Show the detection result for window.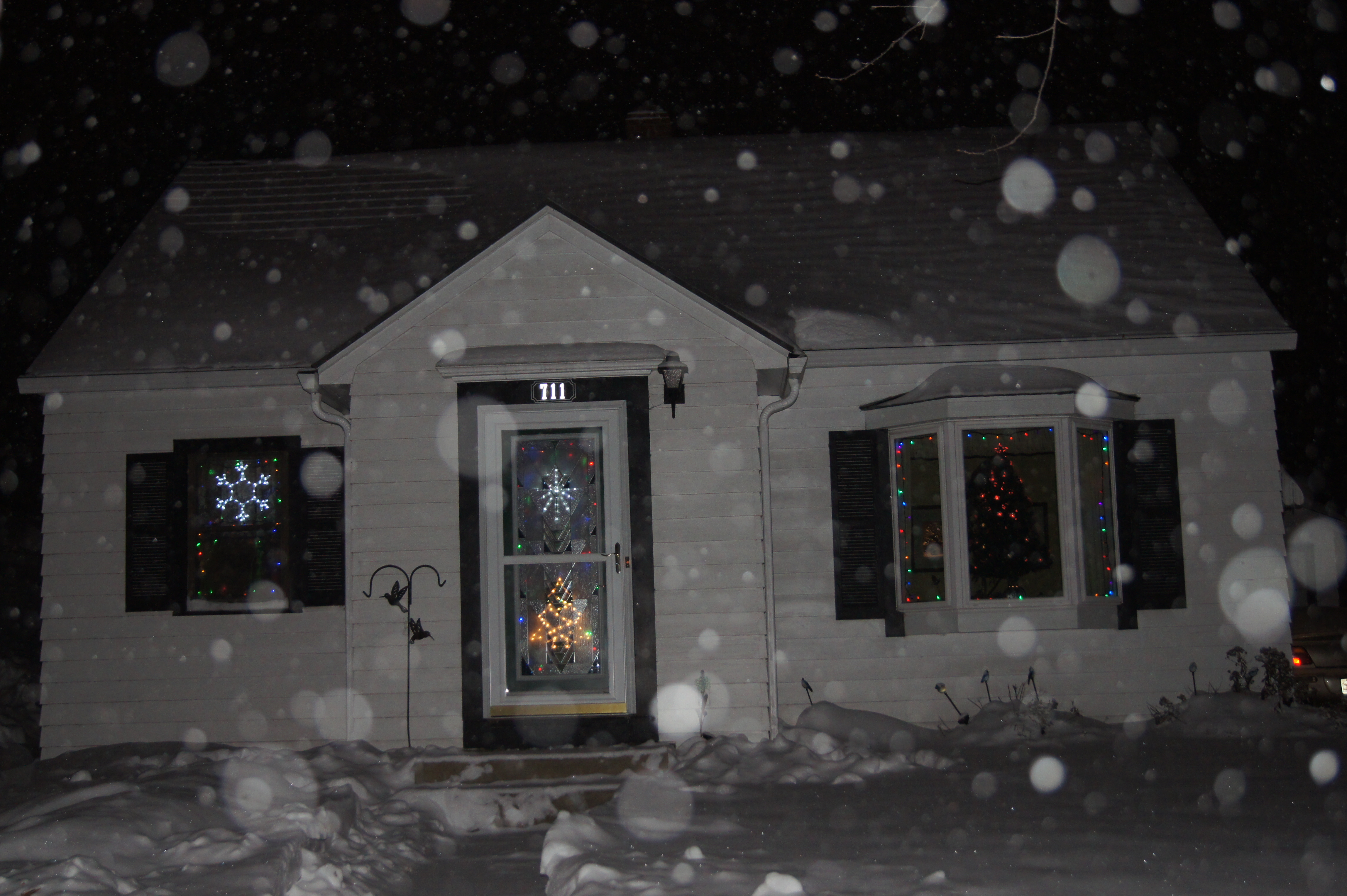
pyautogui.locateOnScreen(243, 121, 349, 187).
